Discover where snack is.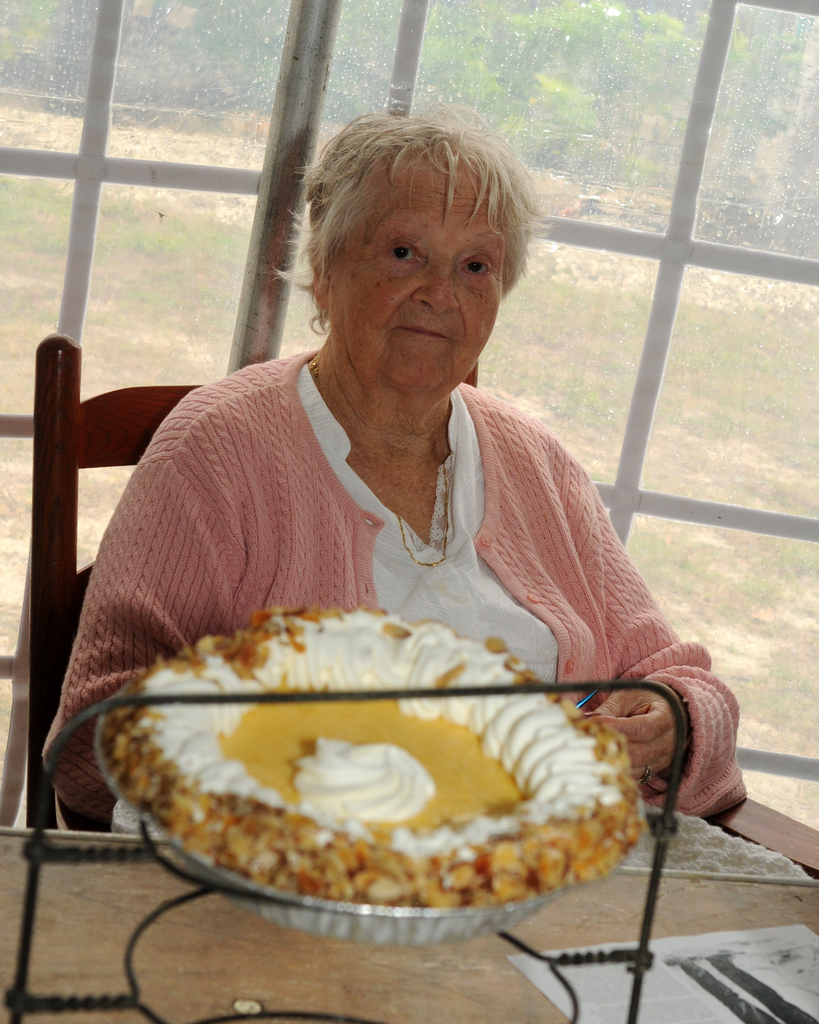
Discovered at (82,612,669,922).
